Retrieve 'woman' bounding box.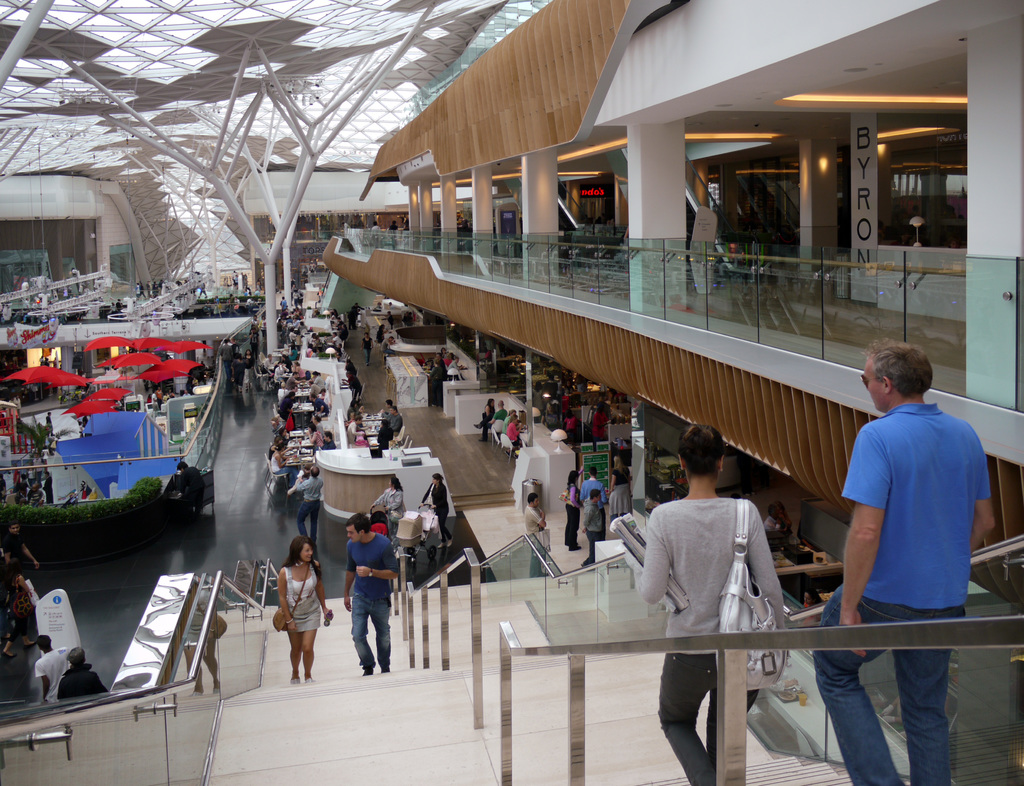
Bounding box: (332,309,340,323).
